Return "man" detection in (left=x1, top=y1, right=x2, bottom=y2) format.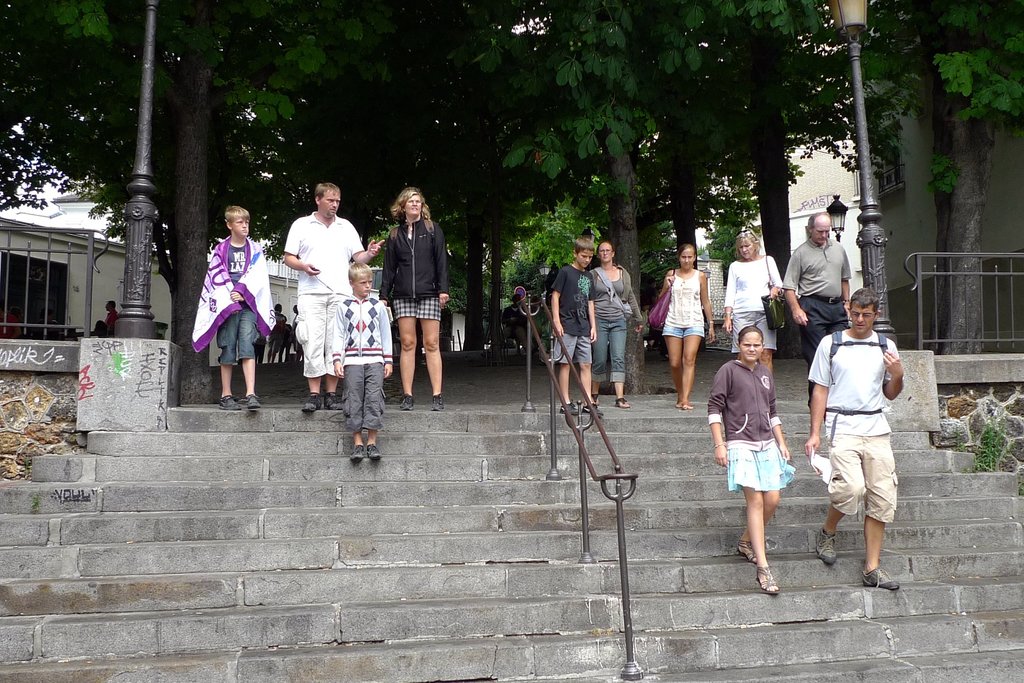
(left=781, top=210, right=851, bottom=408).
